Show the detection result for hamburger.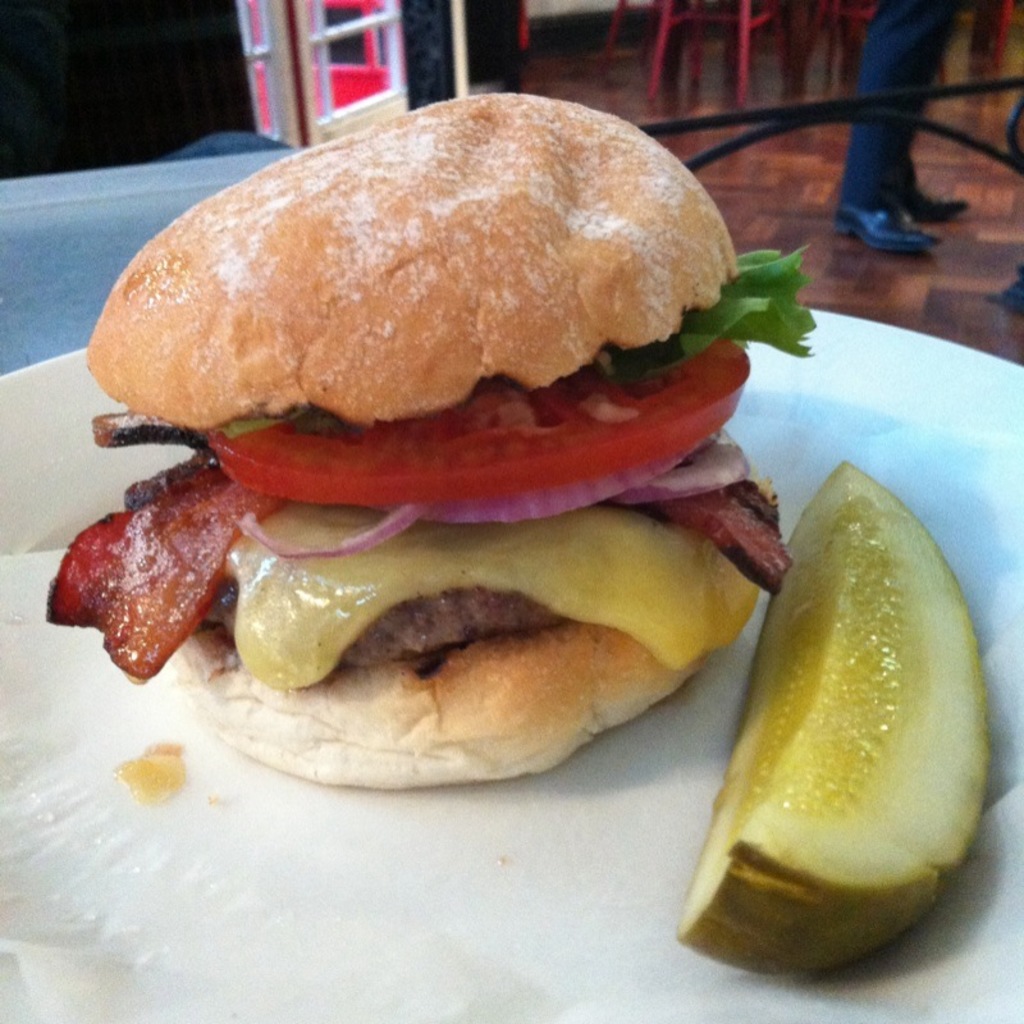
bbox=[42, 90, 815, 792].
